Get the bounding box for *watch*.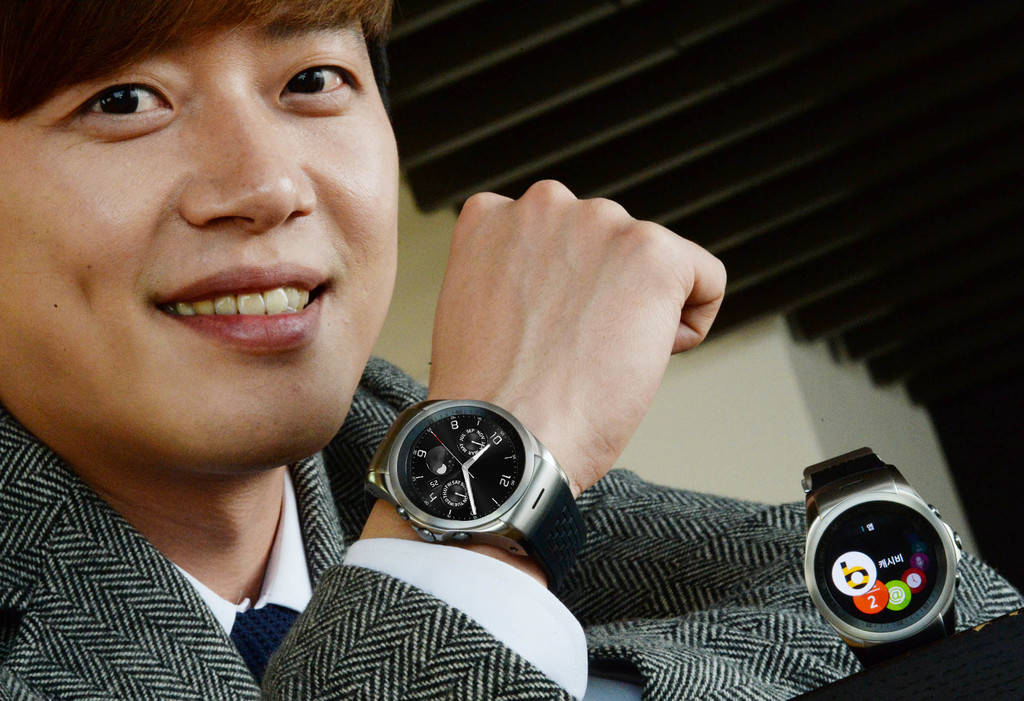
crop(366, 398, 588, 590).
